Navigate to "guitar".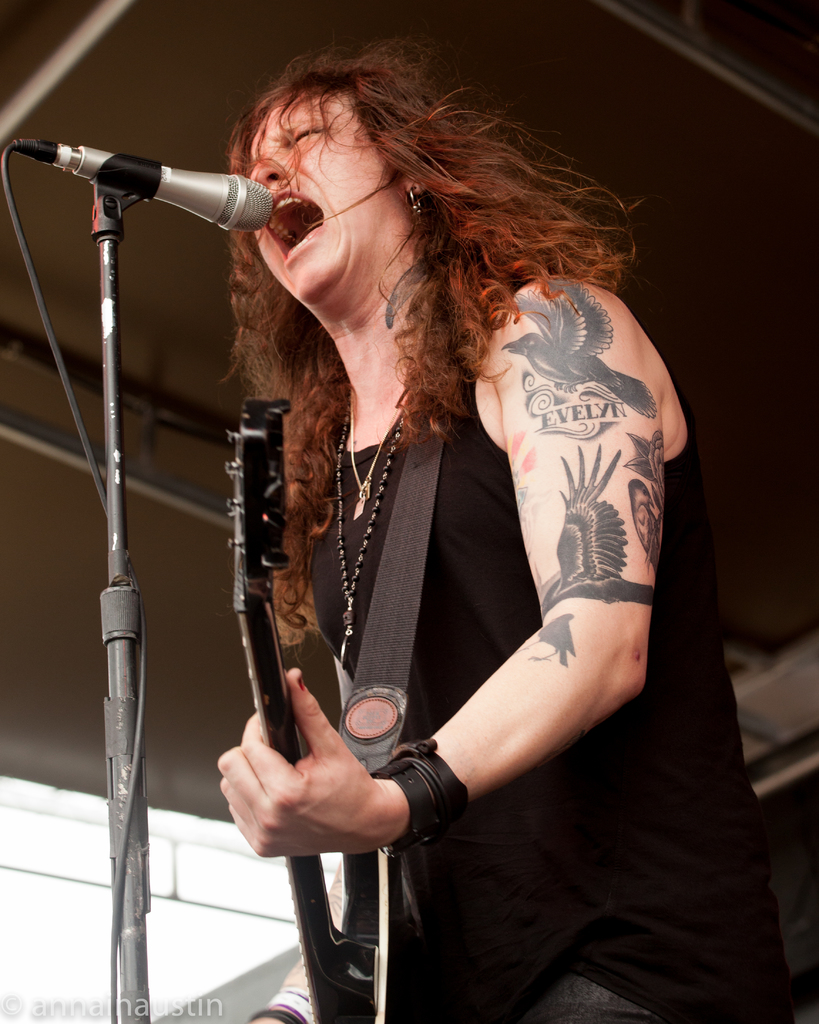
Navigation target: crop(219, 401, 405, 1014).
